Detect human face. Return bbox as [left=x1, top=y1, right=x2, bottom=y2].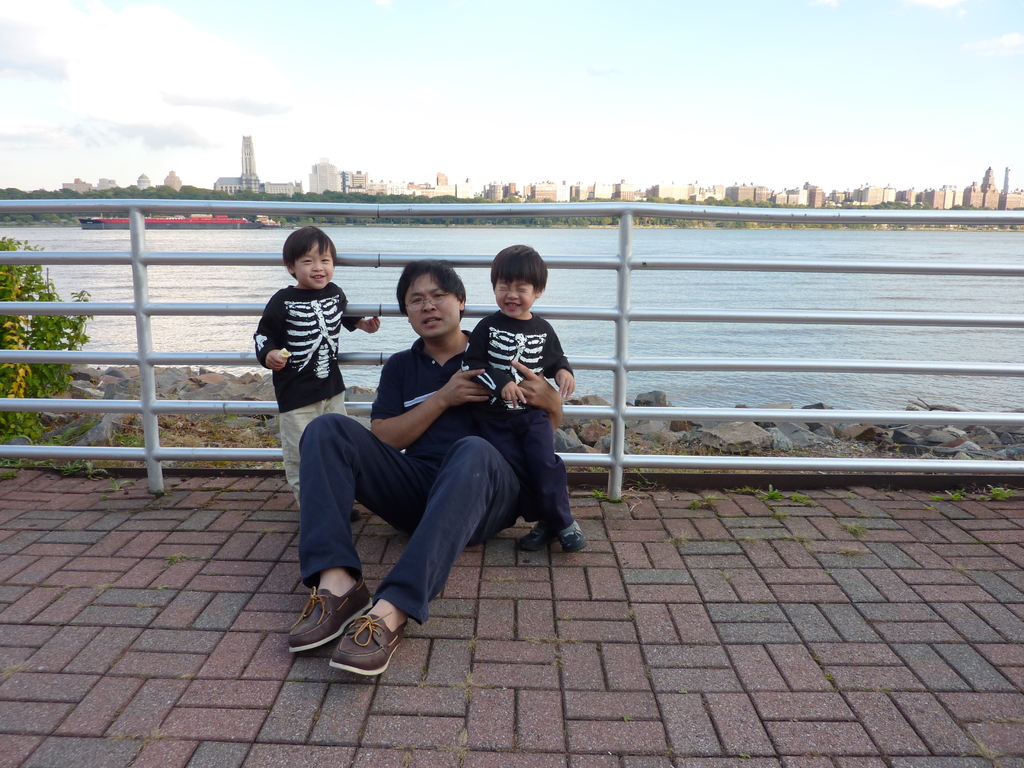
[left=406, top=273, right=462, bottom=338].
